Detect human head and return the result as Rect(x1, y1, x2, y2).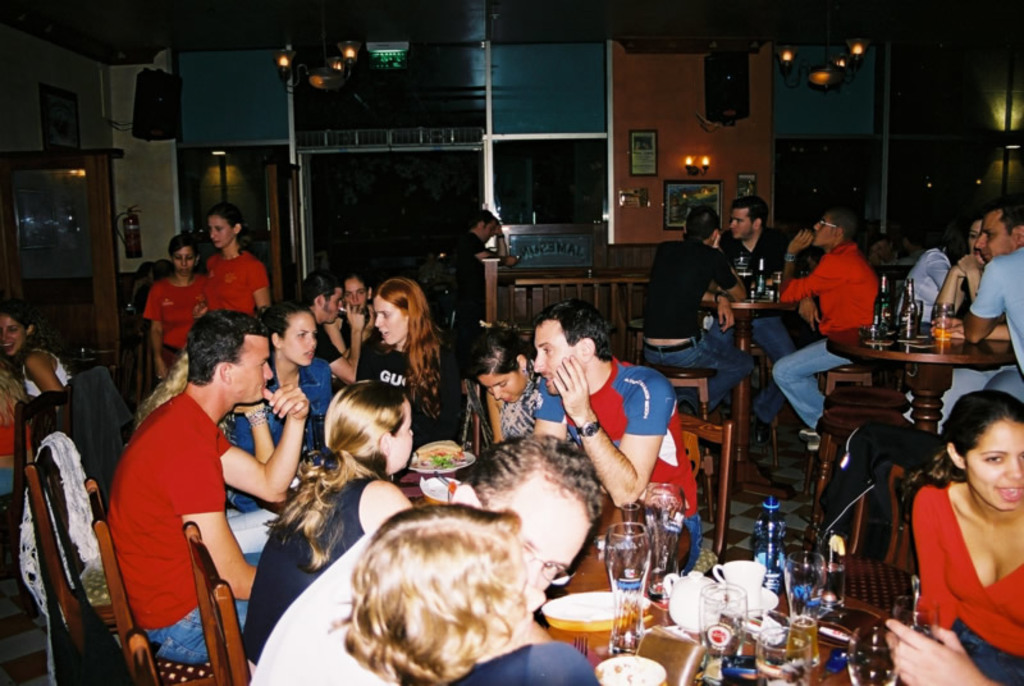
Rect(370, 279, 428, 346).
